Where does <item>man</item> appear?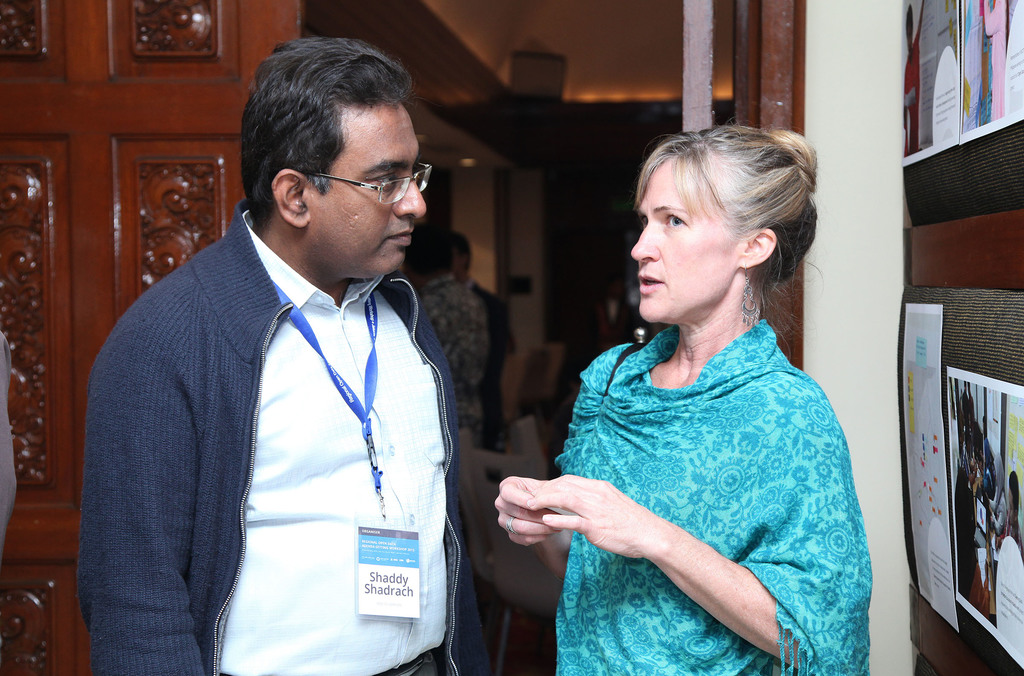
Appears at (x1=84, y1=38, x2=470, y2=675).
